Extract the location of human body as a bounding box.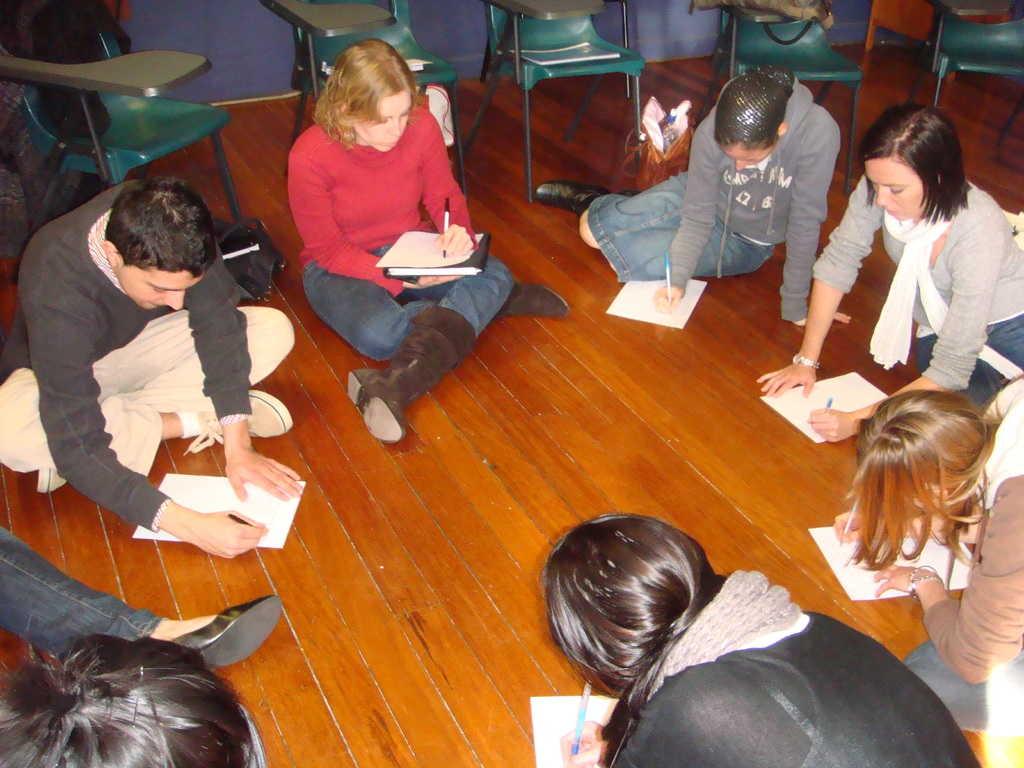
756:100:1023:444.
